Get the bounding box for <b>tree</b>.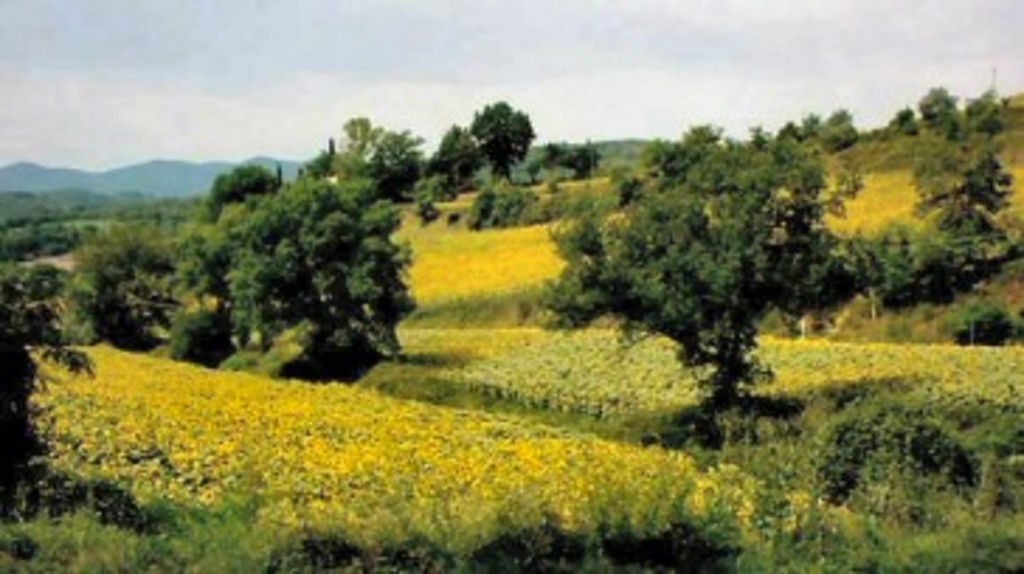
<bbox>577, 110, 836, 436</bbox>.
